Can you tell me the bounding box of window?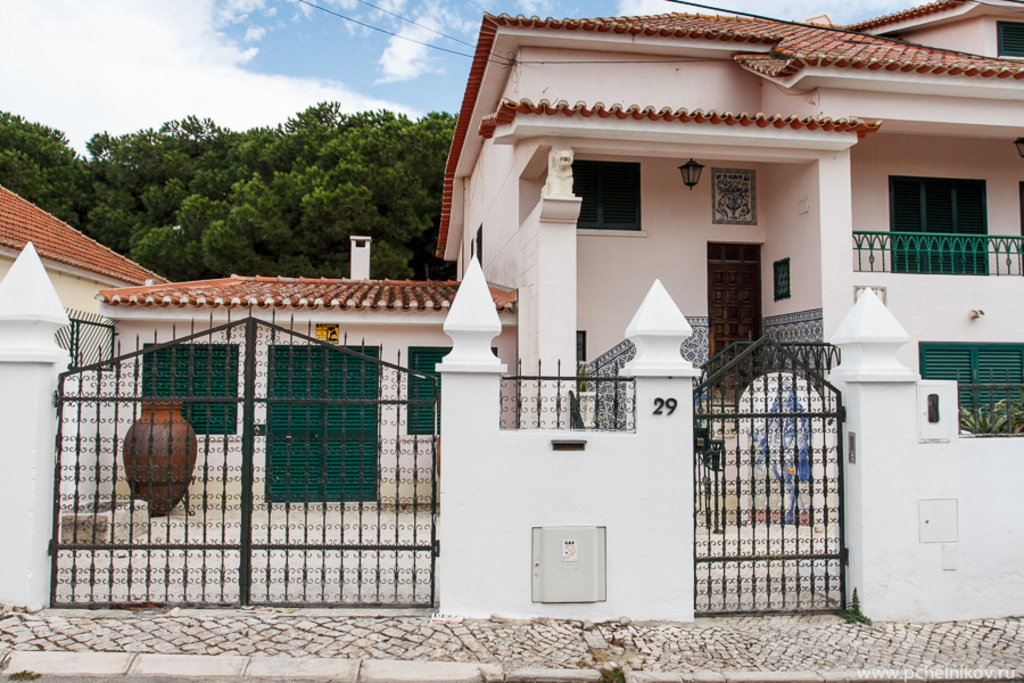
l=895, t=175, r=990, b=269.
